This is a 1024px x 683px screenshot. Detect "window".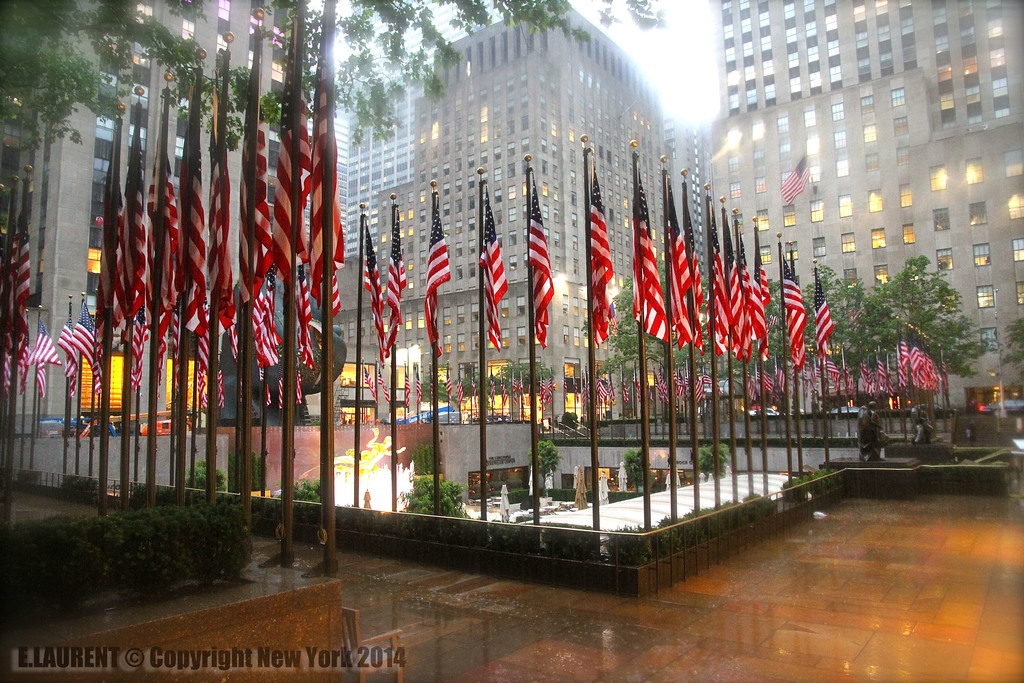
Rect(890, 88, 904, 104).
